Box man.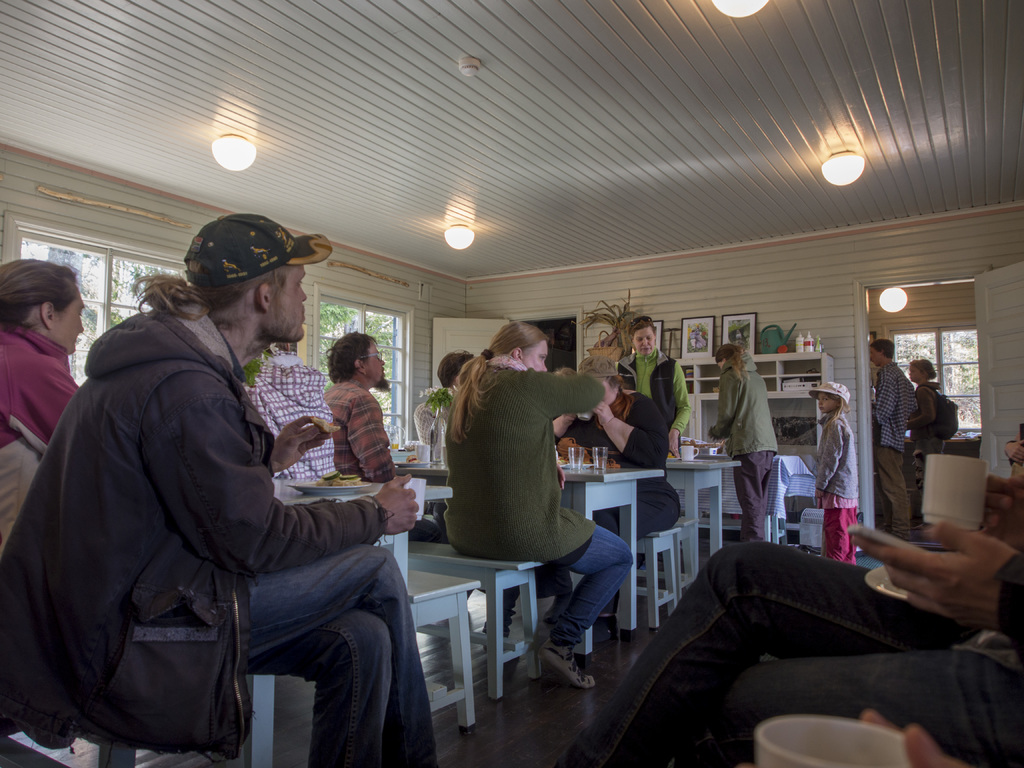
[x1=873, y1=338, x2=914, y2=545].
